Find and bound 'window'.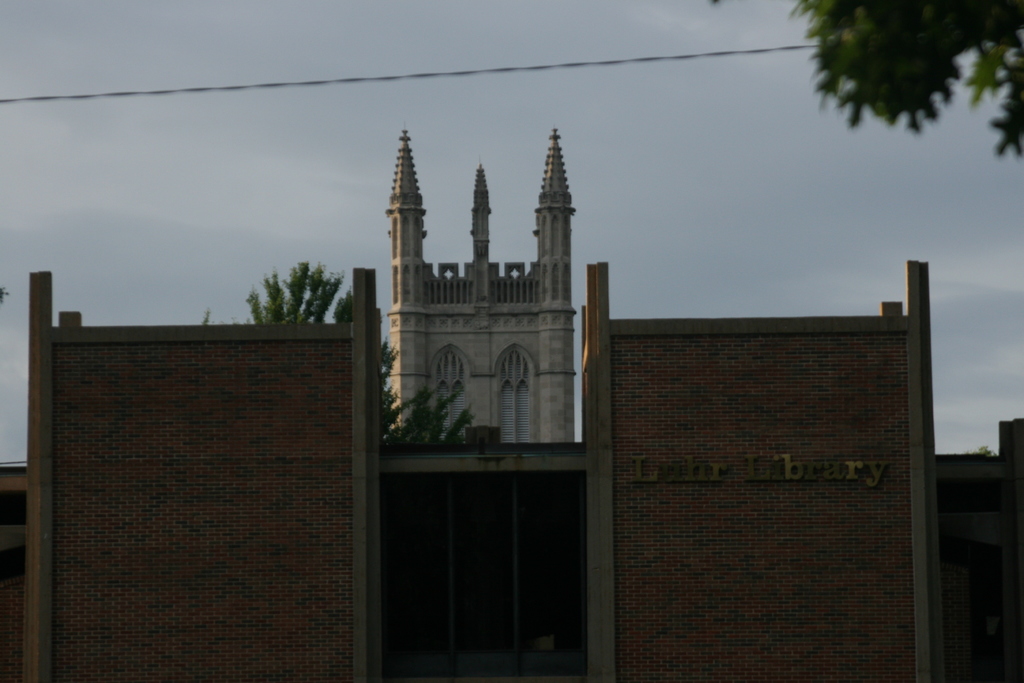
Bound: (left=378, top=470, right=591, bottom=682).
